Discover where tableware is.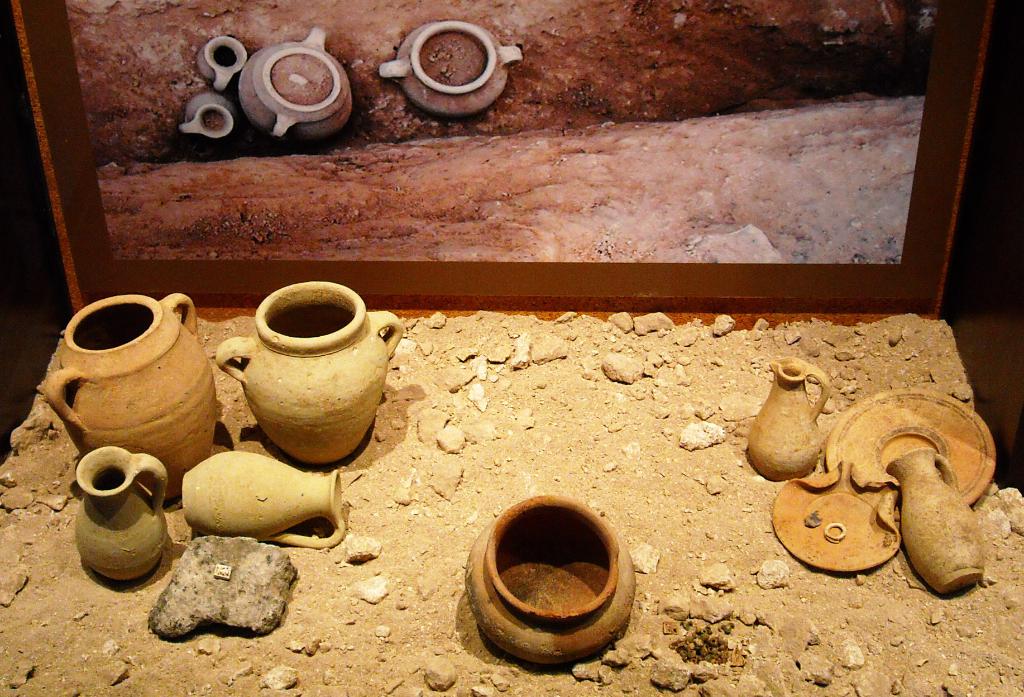
Discovered at {"x1": 824, "y1": 386, "x2": 997, "y2": 505}.
